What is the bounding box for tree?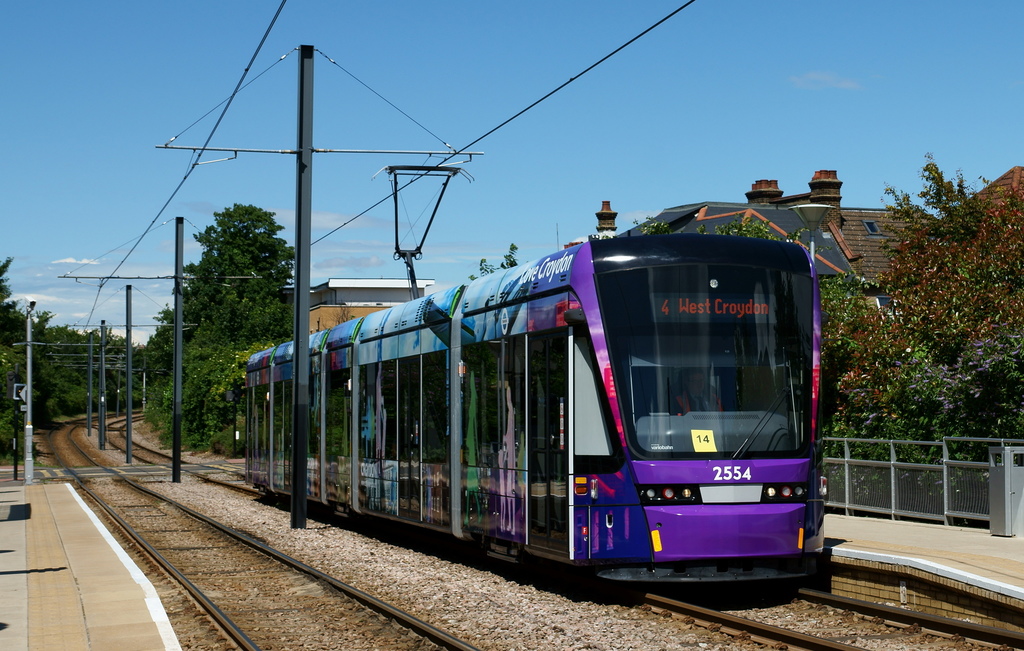
left=820, top=261, right=958, bottom=459.
